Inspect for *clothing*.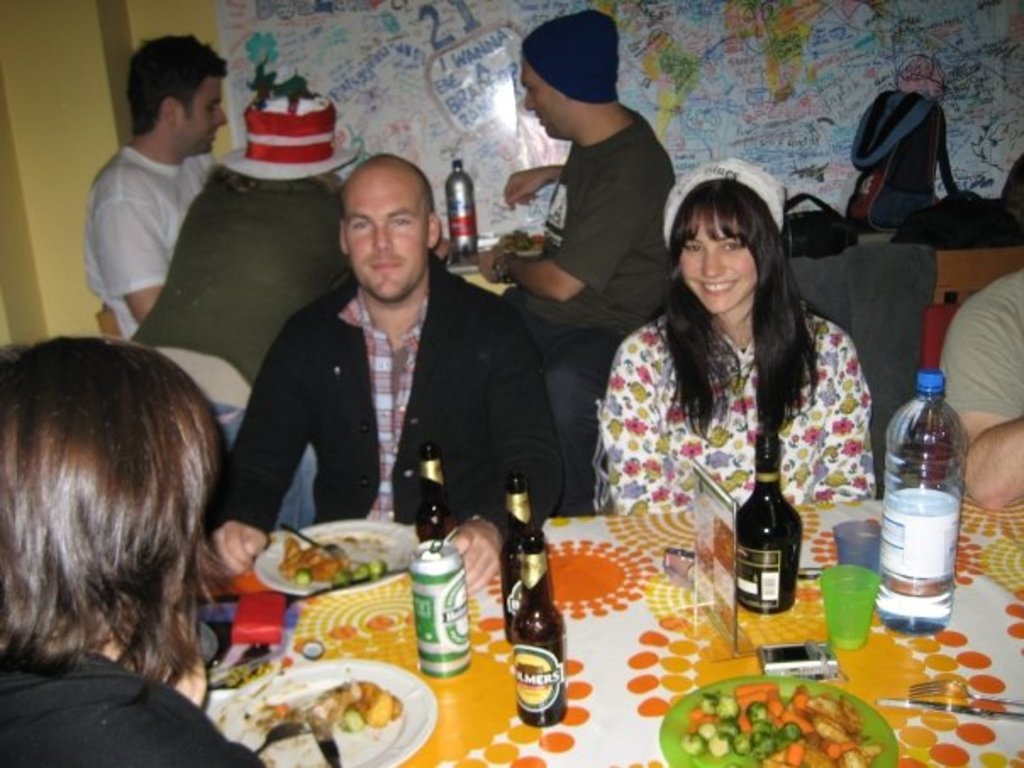
Inspection: pyautogui.locateOnScreen(938, 268, 1022, 426).
